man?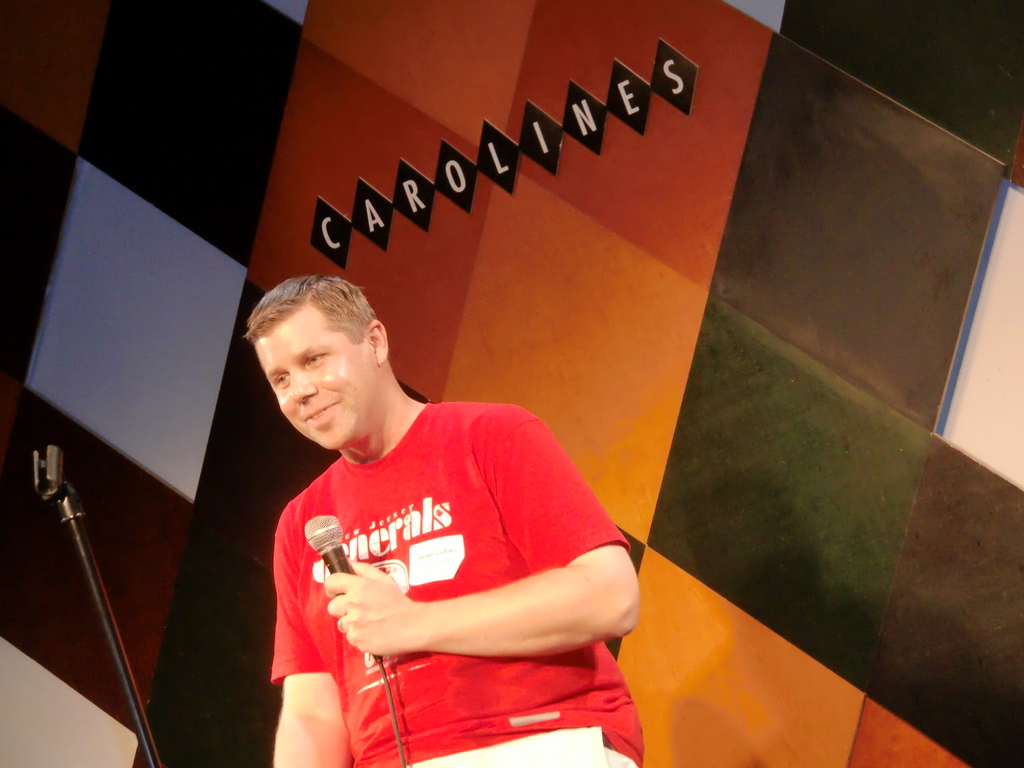
[left=216, top=259, right=652, bottom=766]
